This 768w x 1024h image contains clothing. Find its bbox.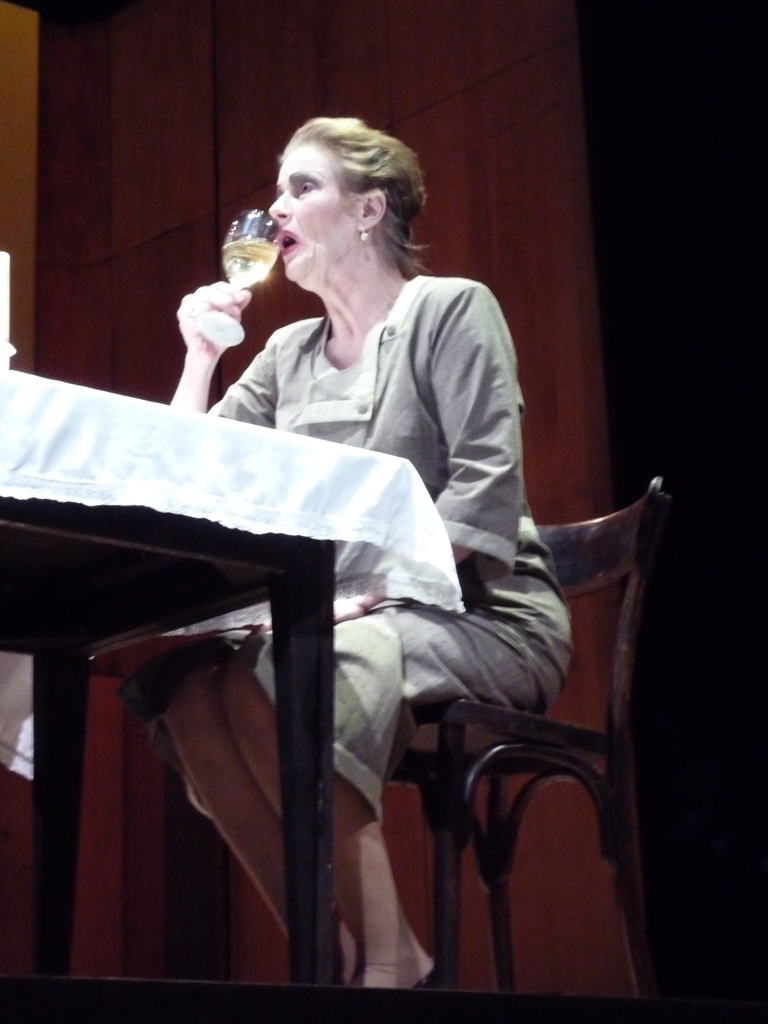
{"x1": 181, "y1": 228, "x2": 547, "y2": 765}.
